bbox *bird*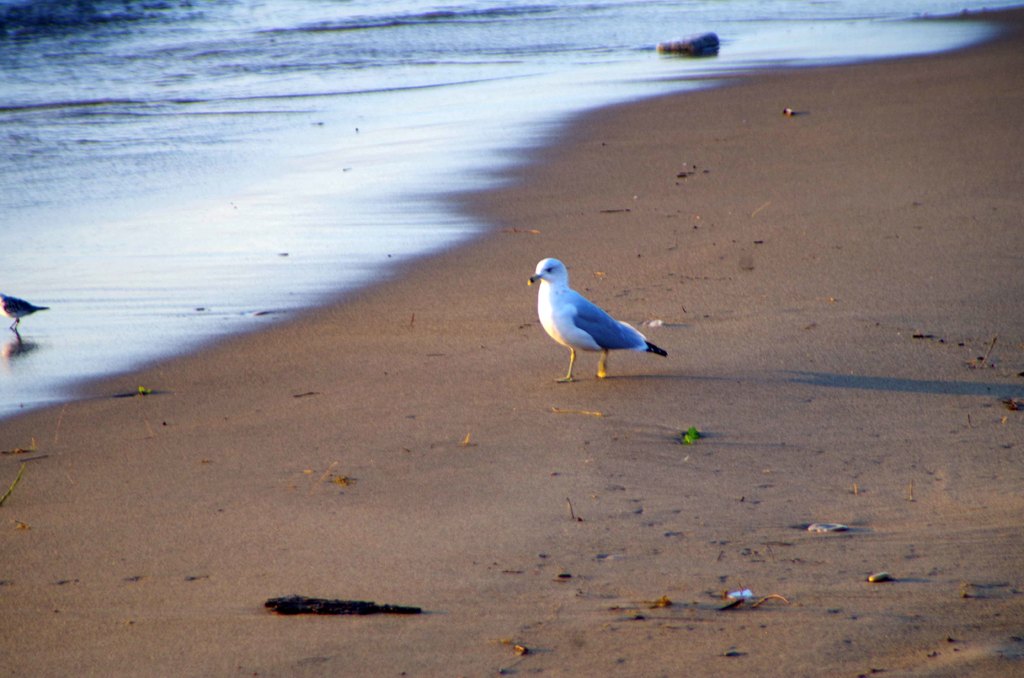
crop(518, 245, 672, 381)
